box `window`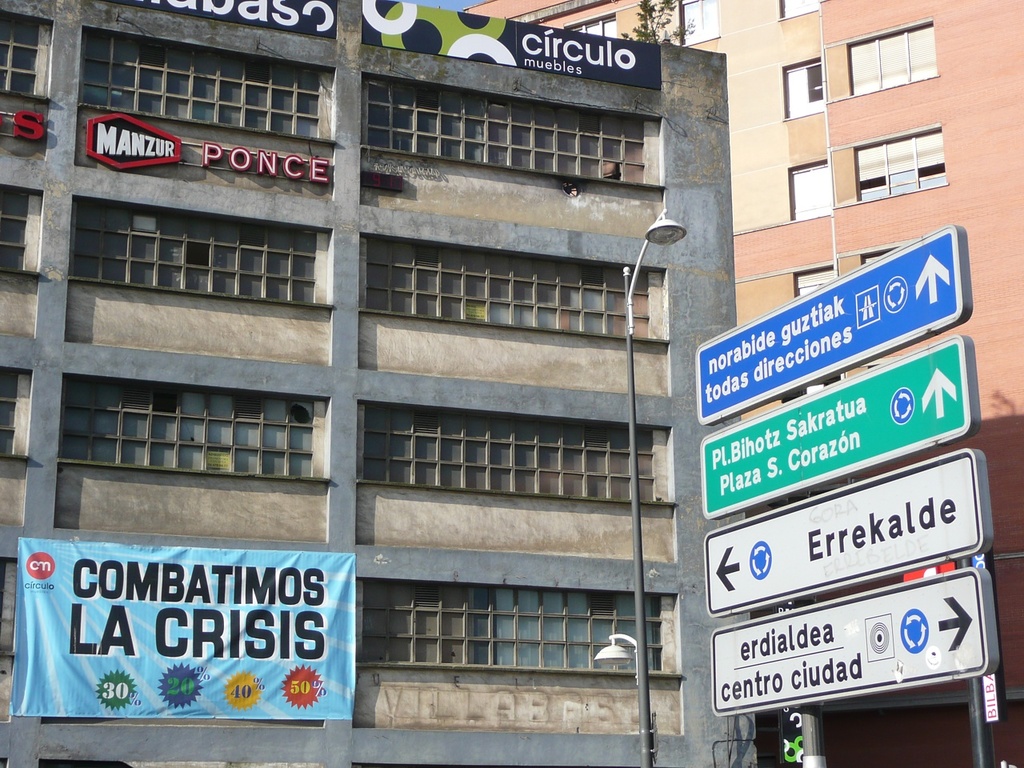
[left=0, top=186, right=38, bottom=270]
